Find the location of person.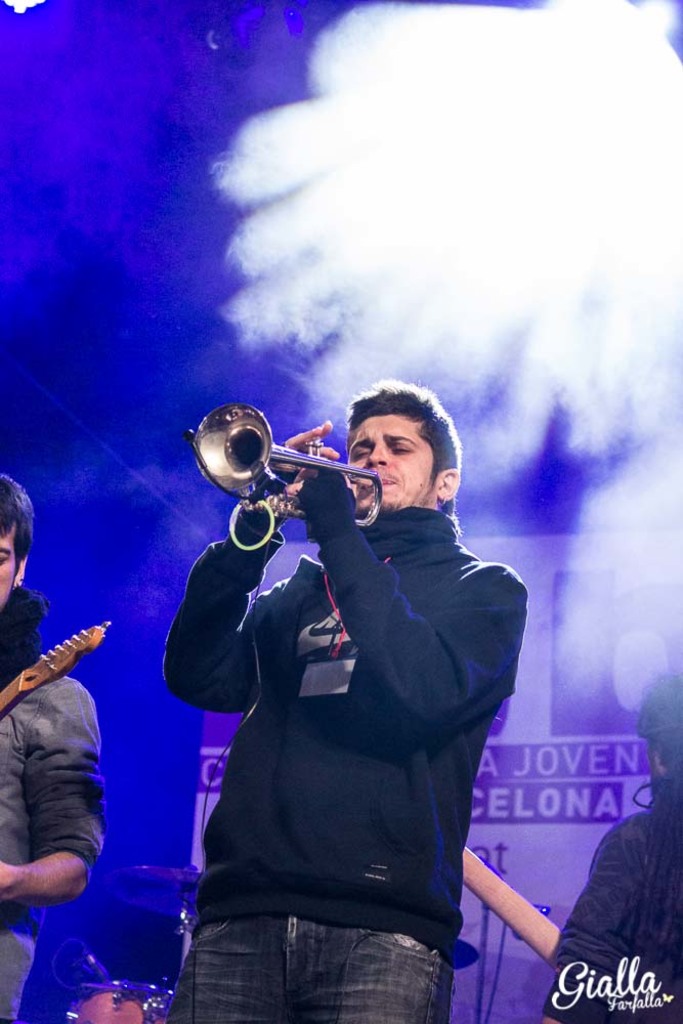
Location: box=[0, 476, 103, 1023].
